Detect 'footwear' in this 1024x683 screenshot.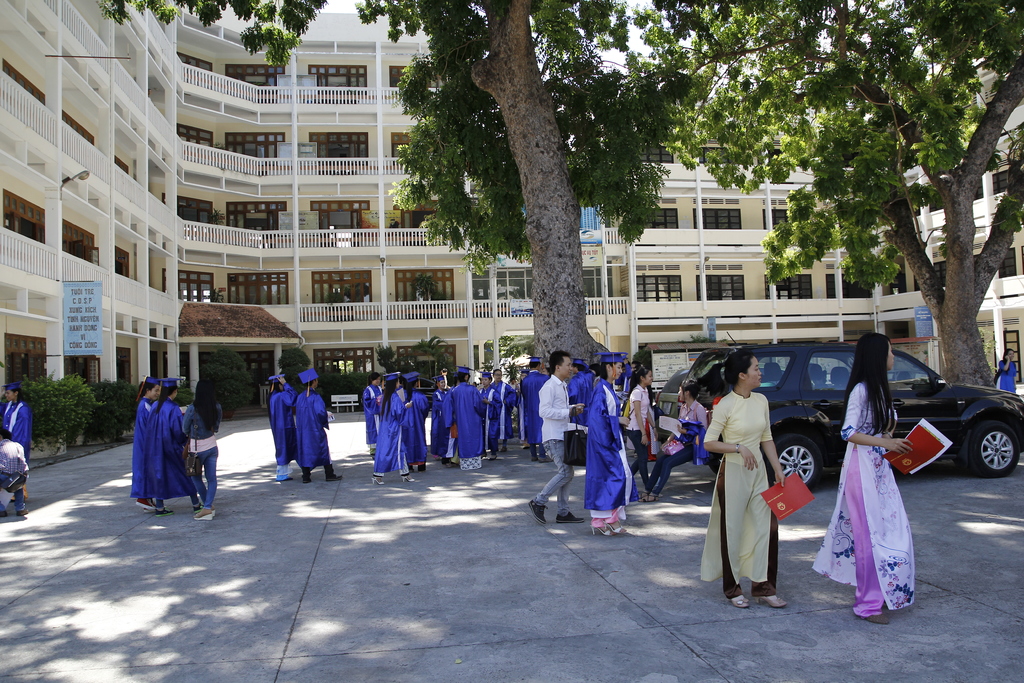
Detection: box(154, 506, 175, 514).
